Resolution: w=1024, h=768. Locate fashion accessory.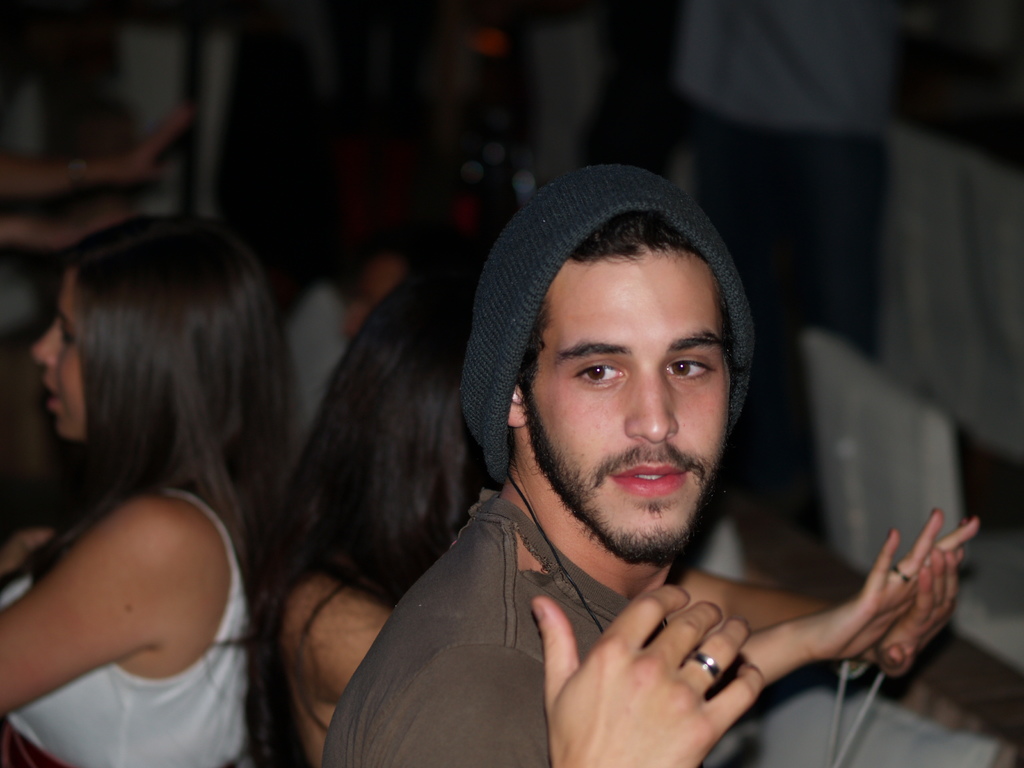
(x1=507, y1=470, x2=668, y2=634).
